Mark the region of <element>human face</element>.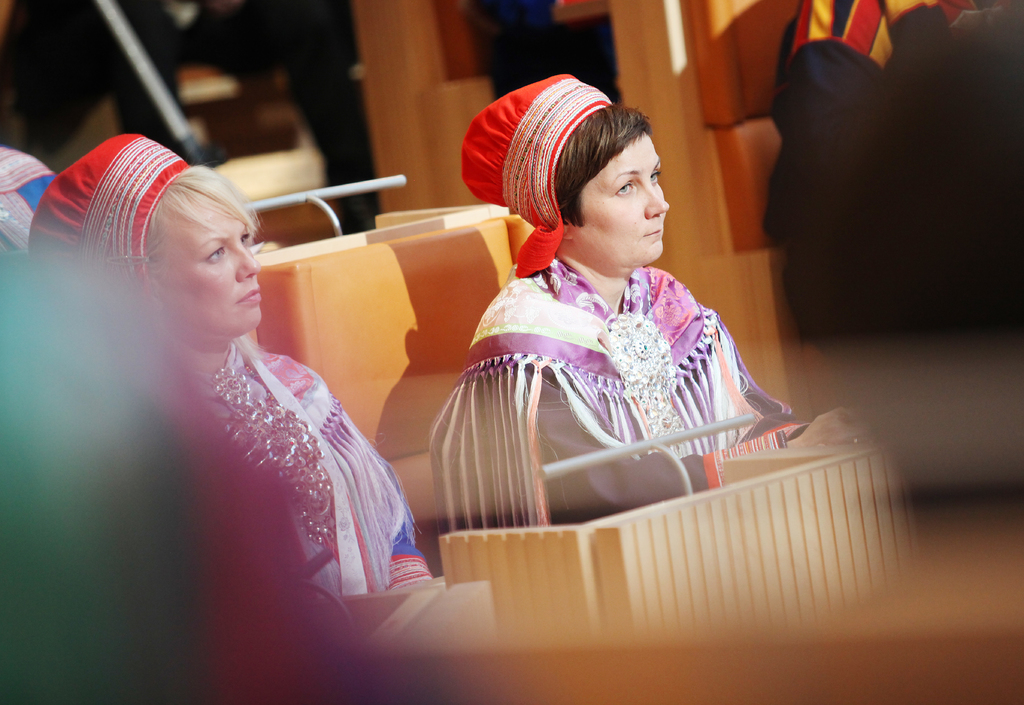
Region: crop(157, 201, 268, 333).
